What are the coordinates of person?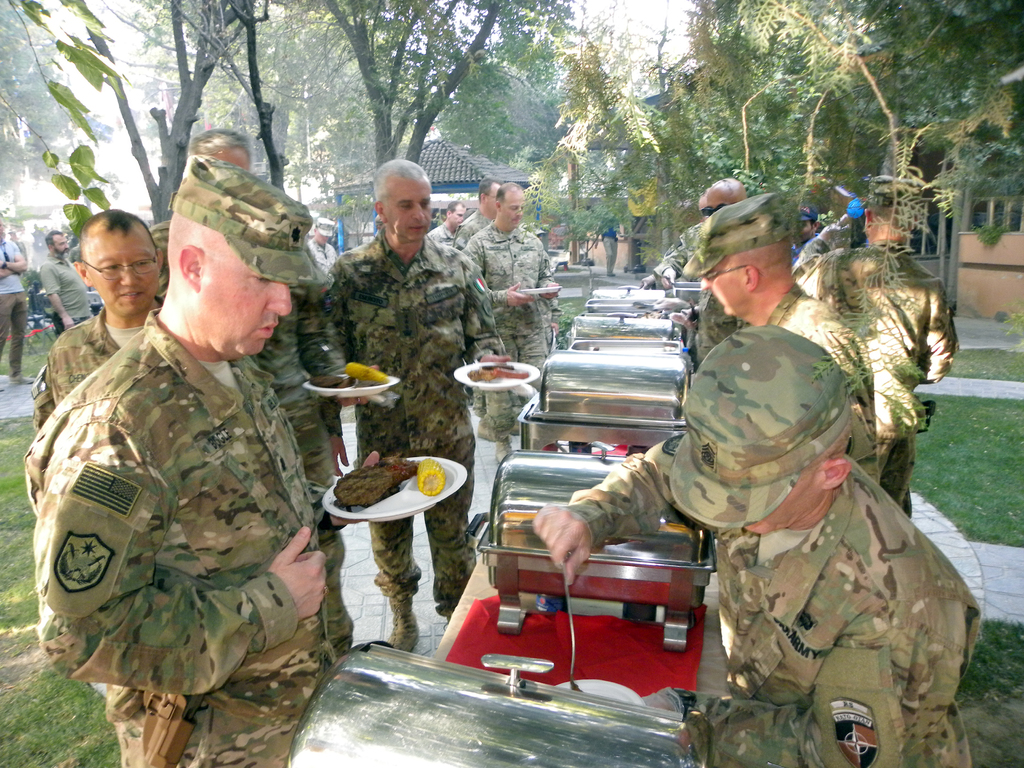
<box>42,228,91,336</box>.
